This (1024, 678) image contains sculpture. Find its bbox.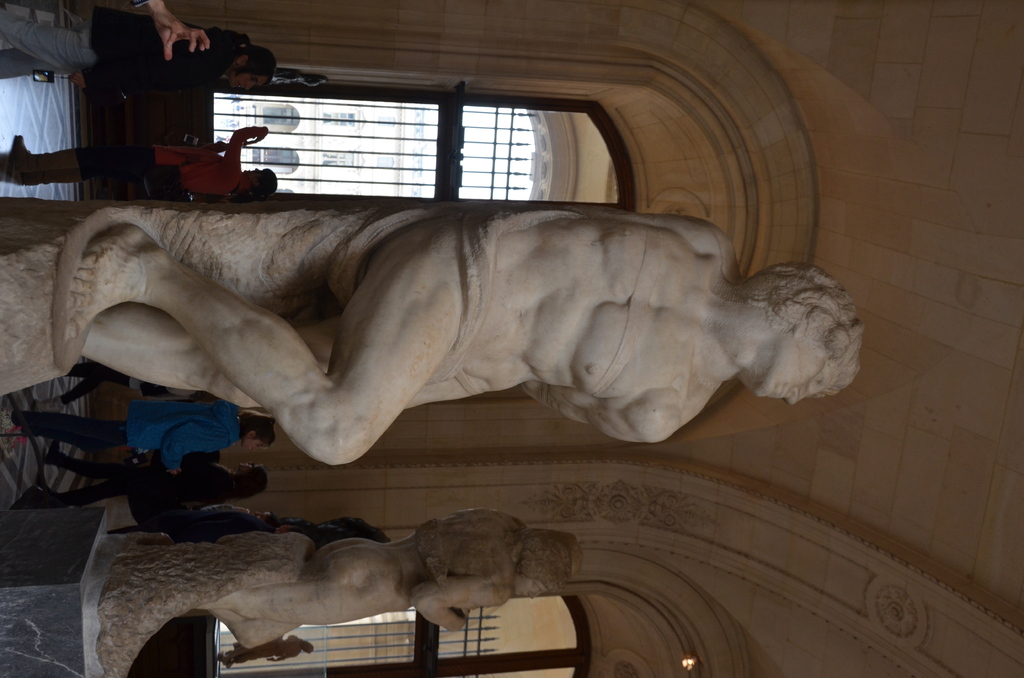
box(209, 629, 319, 675).
